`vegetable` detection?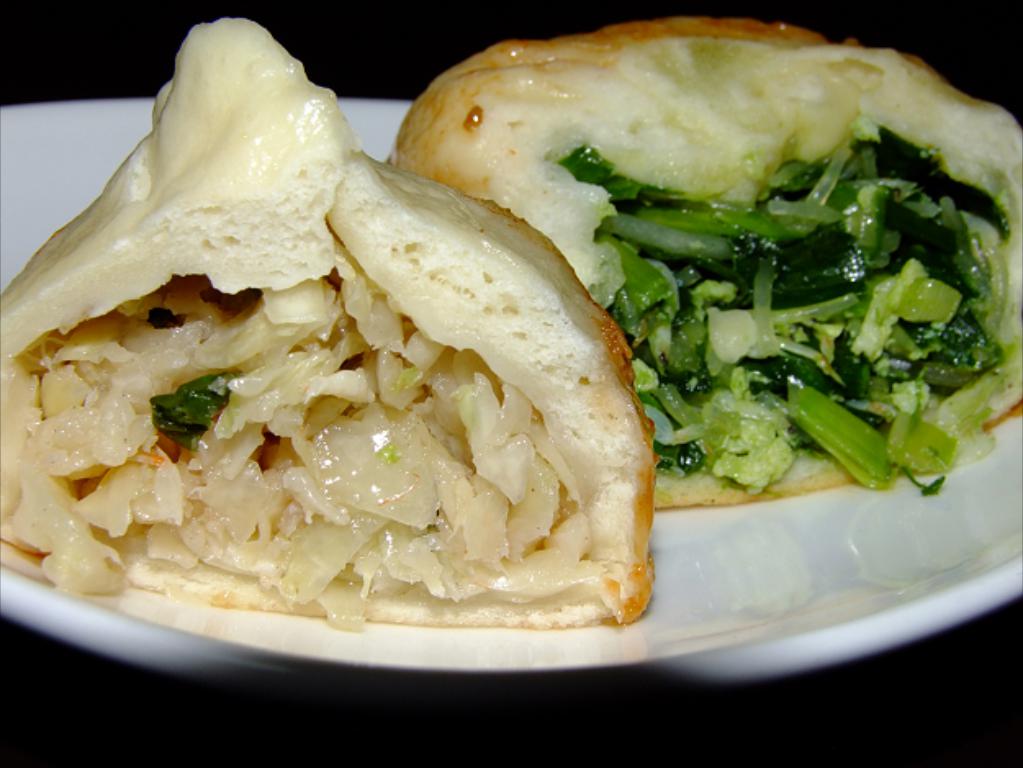
detection(512, 70, 1012, 503)
